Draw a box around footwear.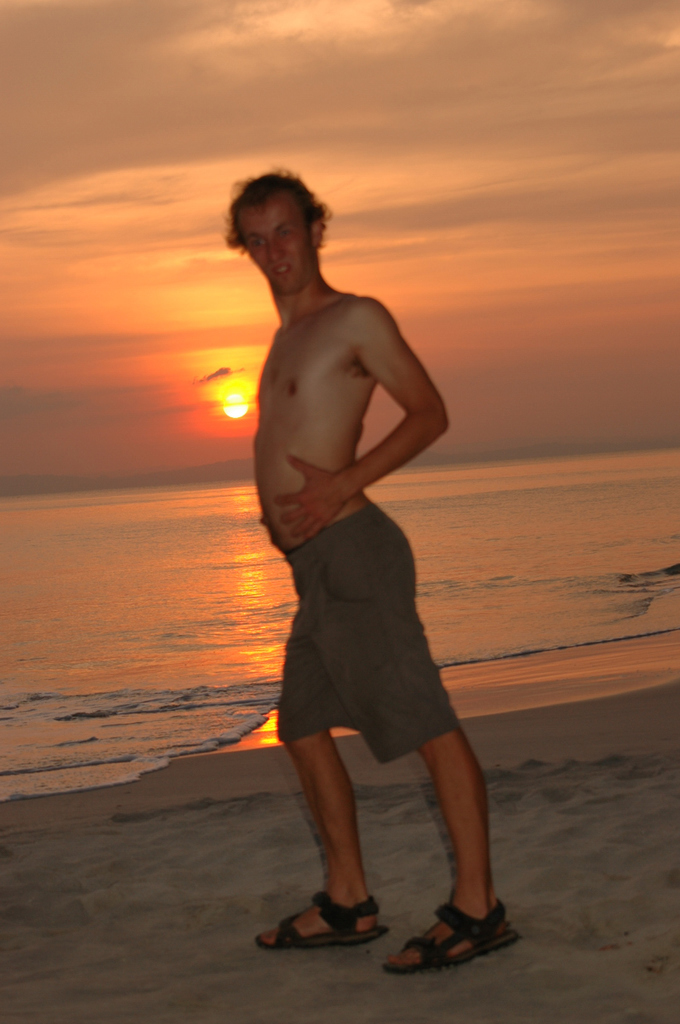
<bbox>403, 903, 509, 970</bbox>.
